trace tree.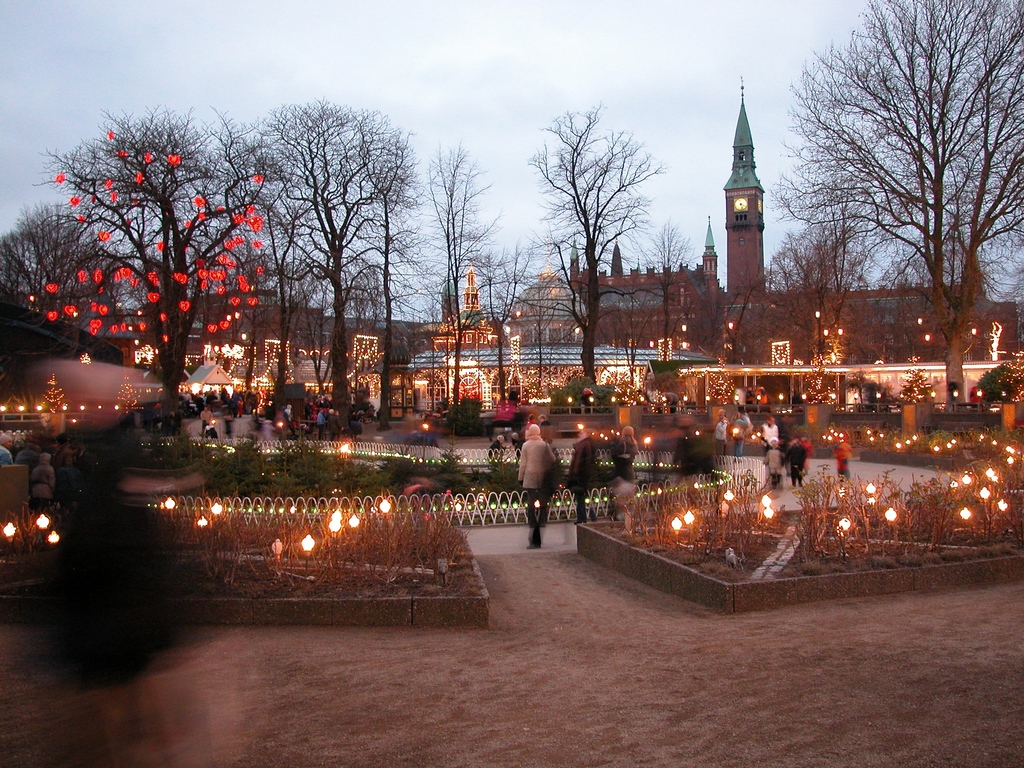
Traced to x1=790 y1=12 x2=992 y2=383.
